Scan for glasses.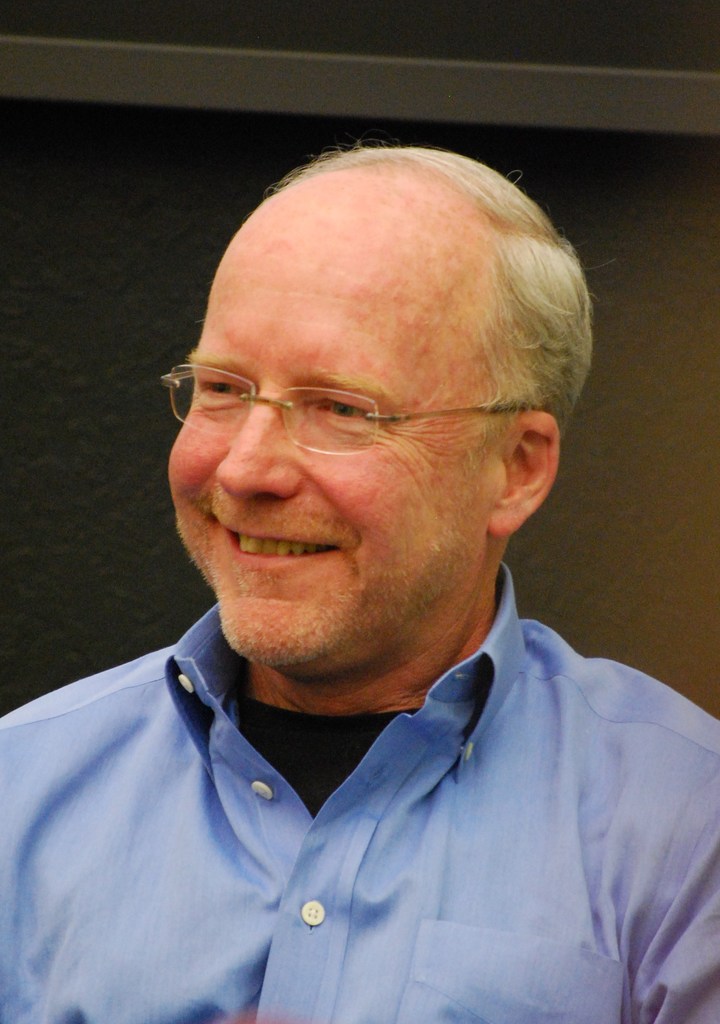
Scan result: 173/358/520/457.
